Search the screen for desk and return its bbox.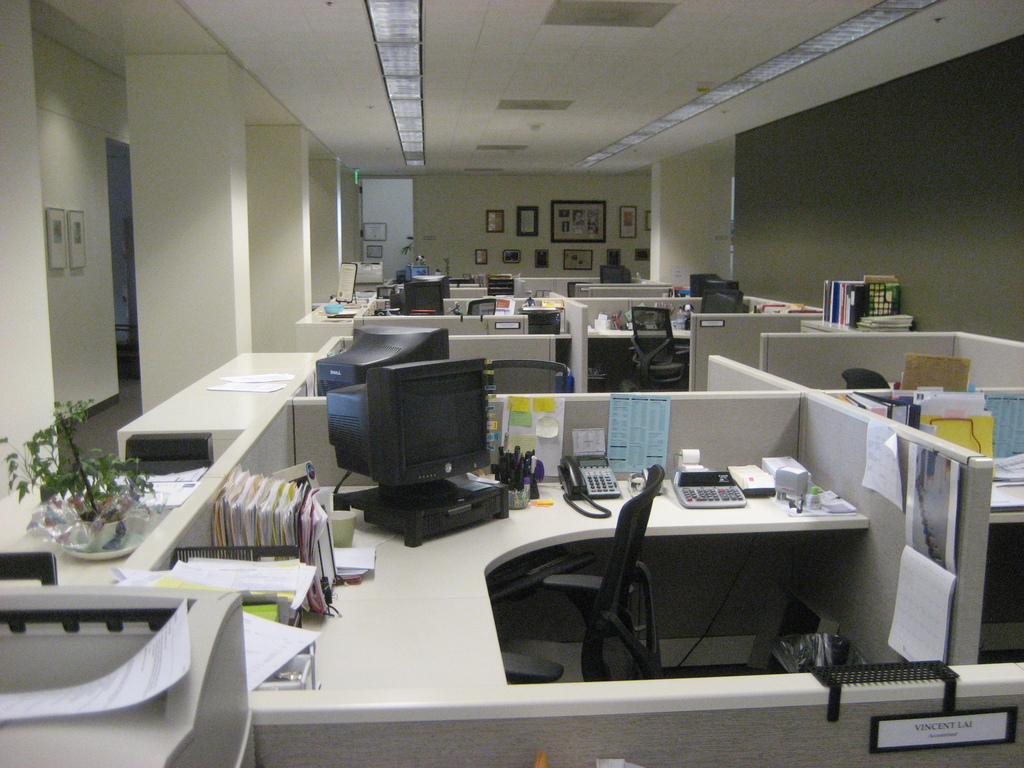
Found: select_region(224, 443, 814, 728).
